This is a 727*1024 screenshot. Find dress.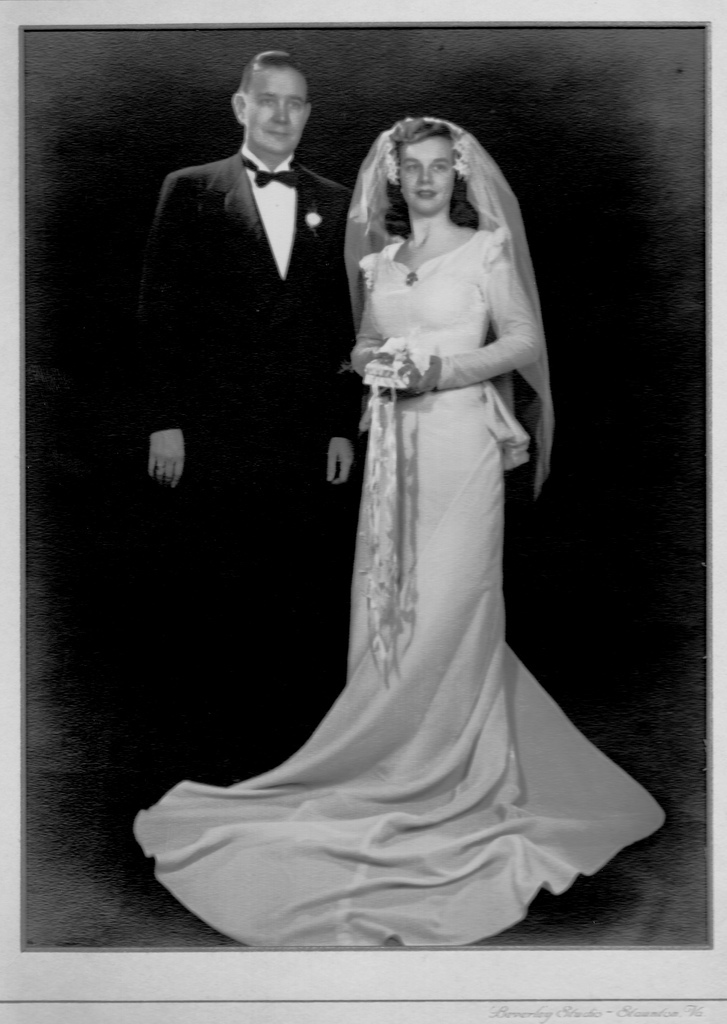
Bounding box: rect(138, 65, 643, 961).
